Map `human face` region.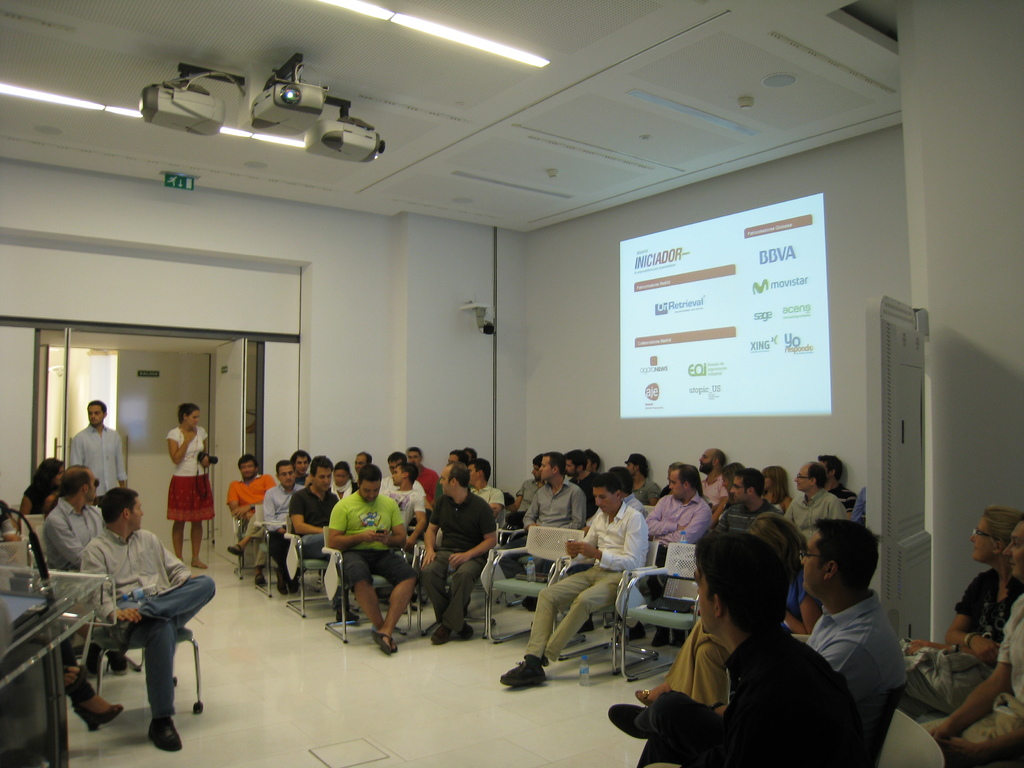
Mapped to BBox(91, 404, 106, 423).
